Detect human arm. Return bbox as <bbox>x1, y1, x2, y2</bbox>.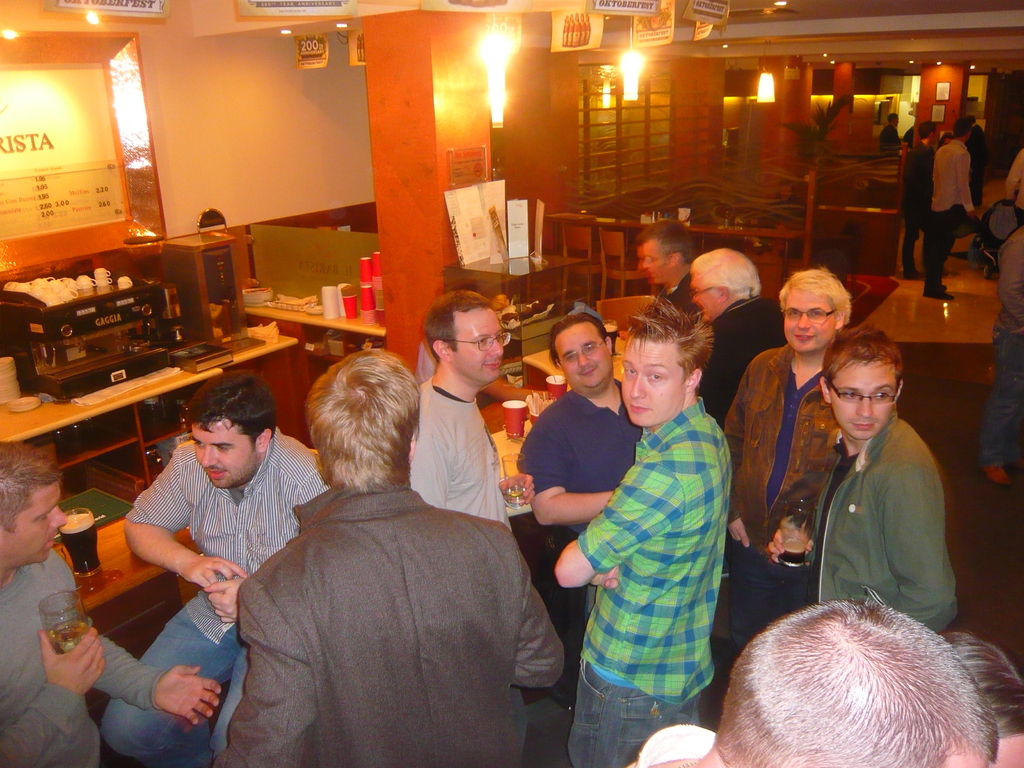
<bbox>54, 552, 225, 730</bbox>.
